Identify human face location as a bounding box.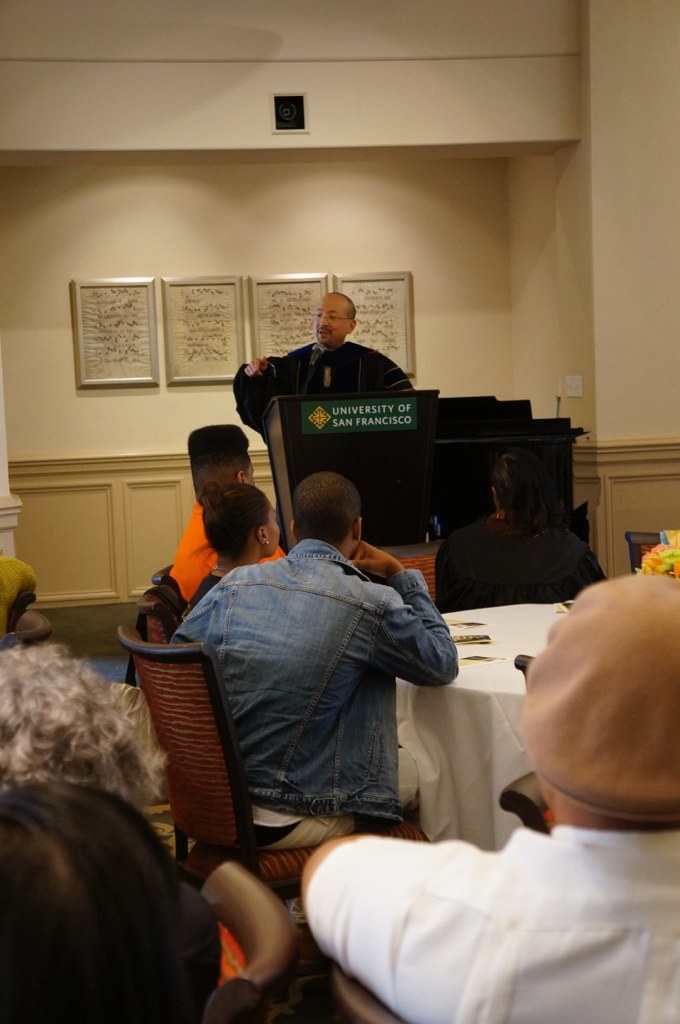
detection(319, 295, 347, 345).
